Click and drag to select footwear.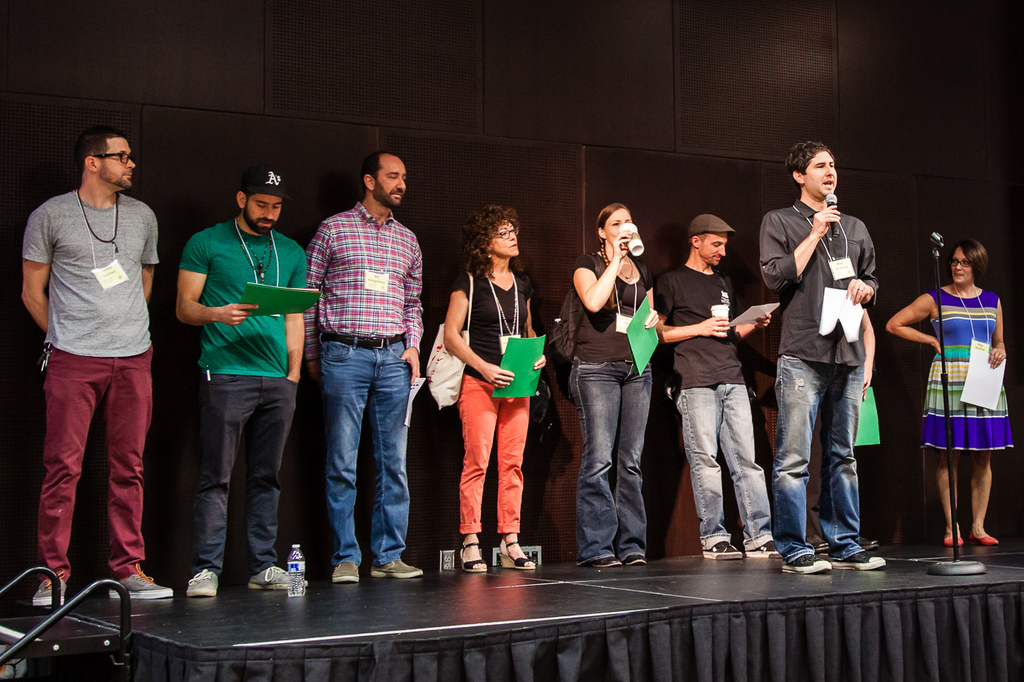
Selection: box(980, 534, 998, 546).
